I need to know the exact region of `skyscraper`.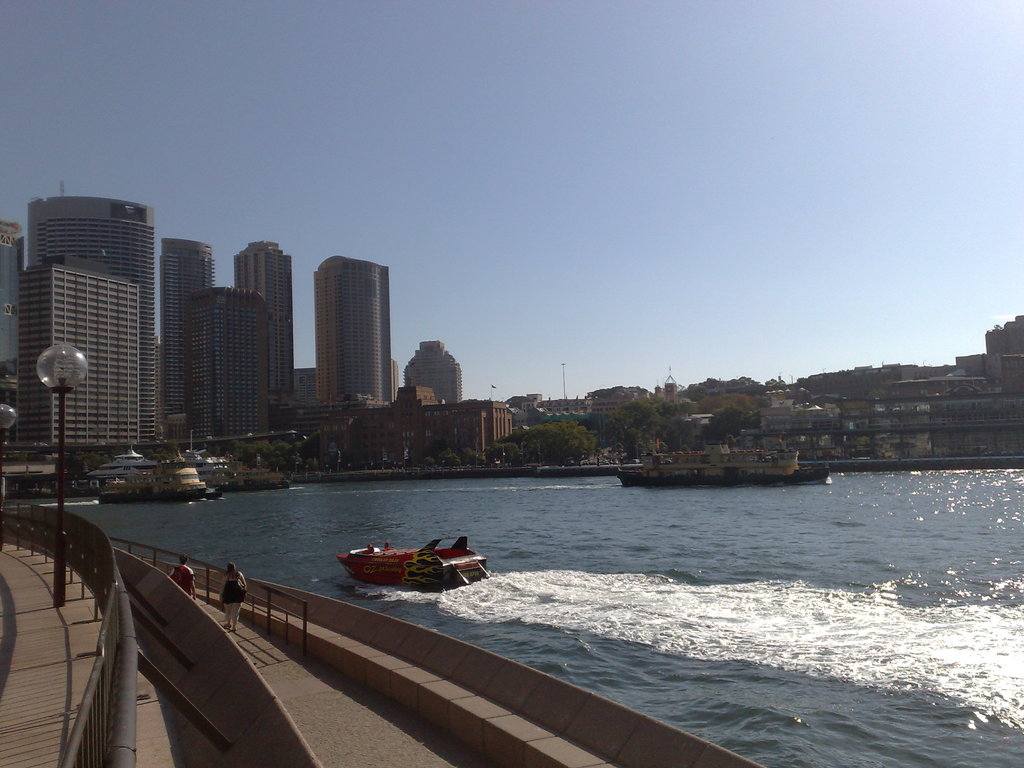
Region: detection(234, 239, 295, 408).
